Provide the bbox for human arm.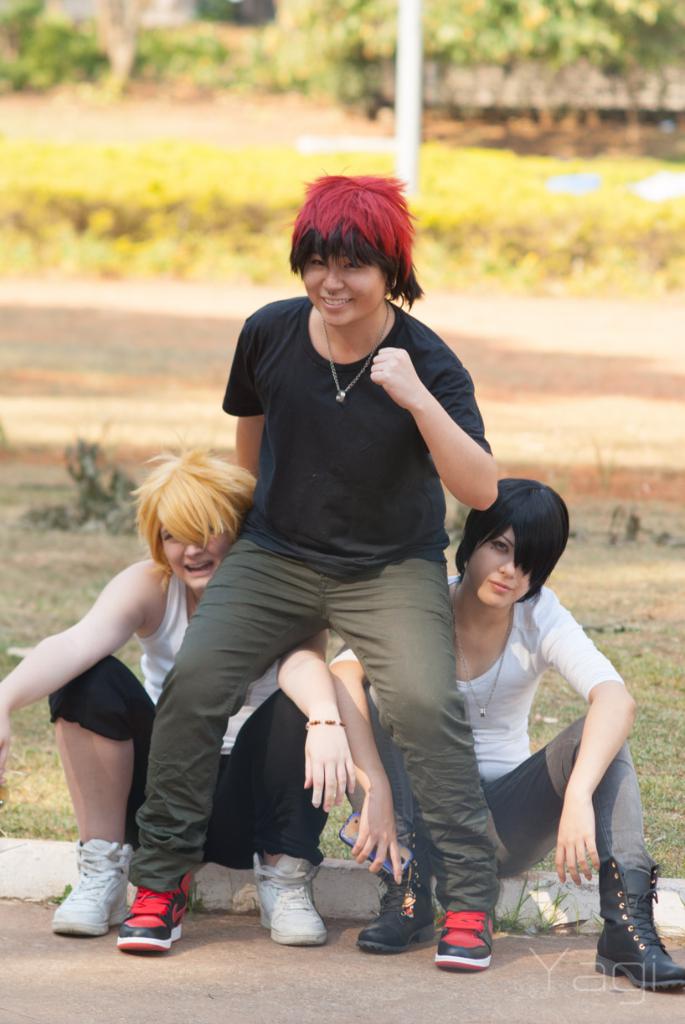
{"left": 330, "top": 630, "right": 409, "bottom": 892}.
